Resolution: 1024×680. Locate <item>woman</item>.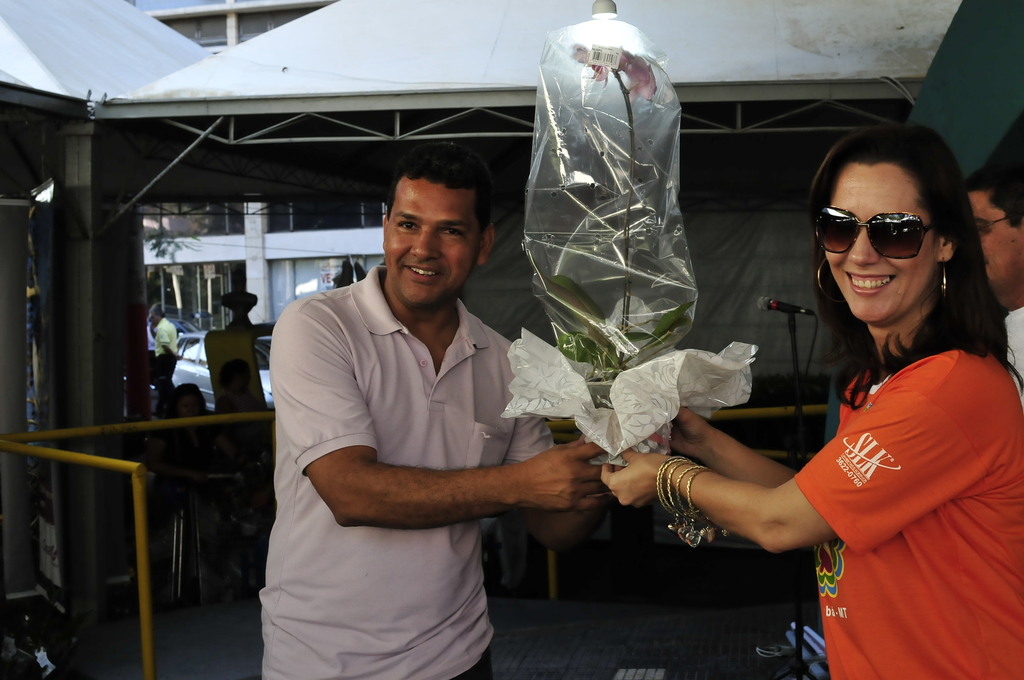
[left=596, top=124, right=1023, bottom=679].
